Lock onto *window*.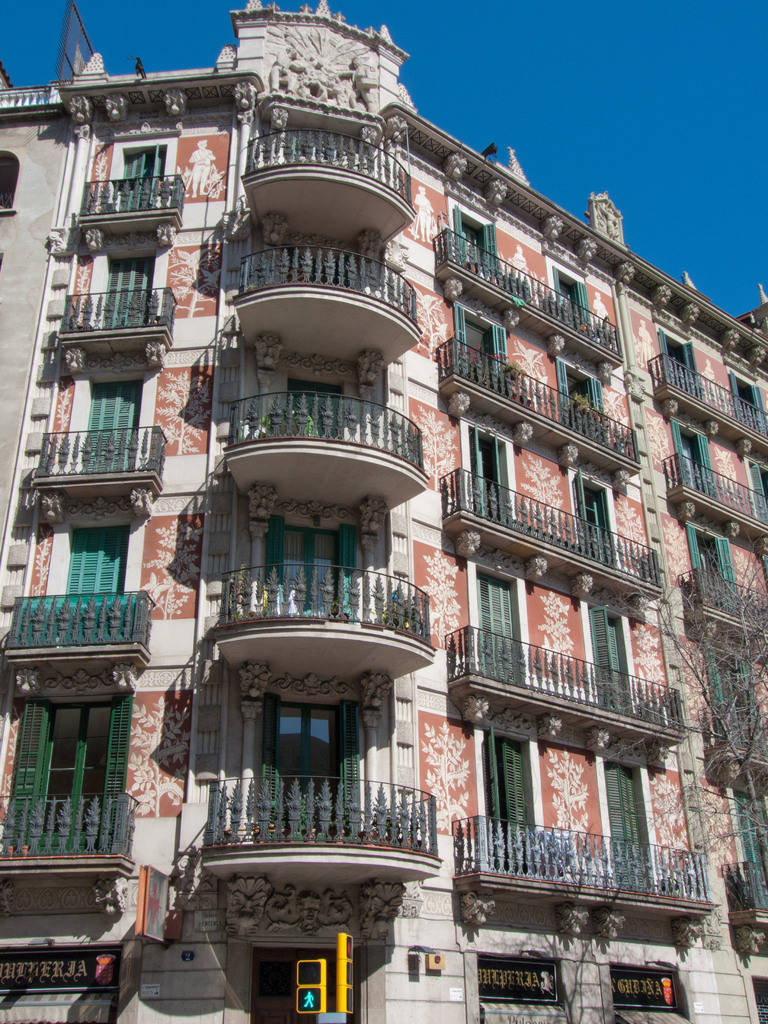
Locked: [left=651, top=321, right=705, bottom=405].
